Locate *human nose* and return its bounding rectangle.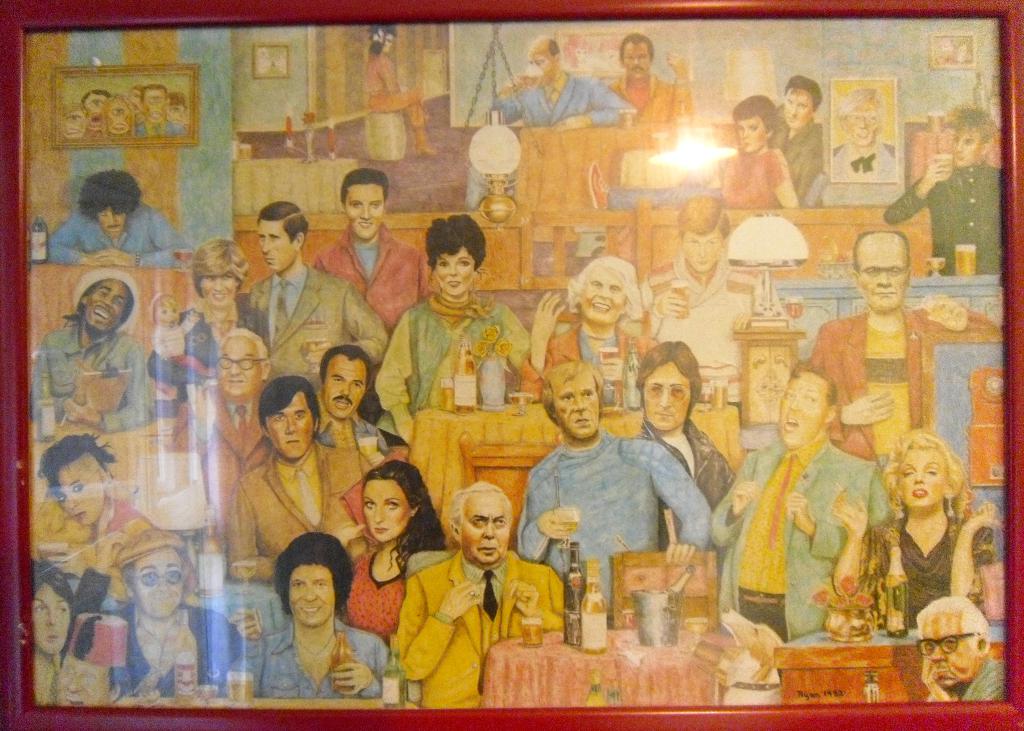
bbox=(787, 394, 804, 414).
